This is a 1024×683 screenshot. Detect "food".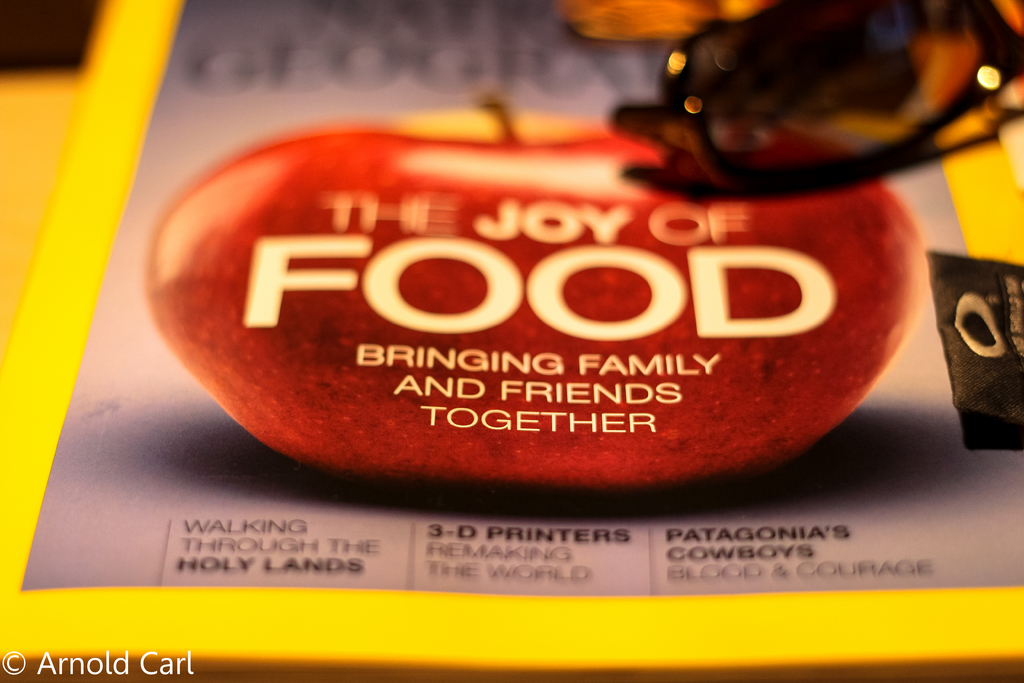
<bbox>146, 99, 932, 497</bbox>.
